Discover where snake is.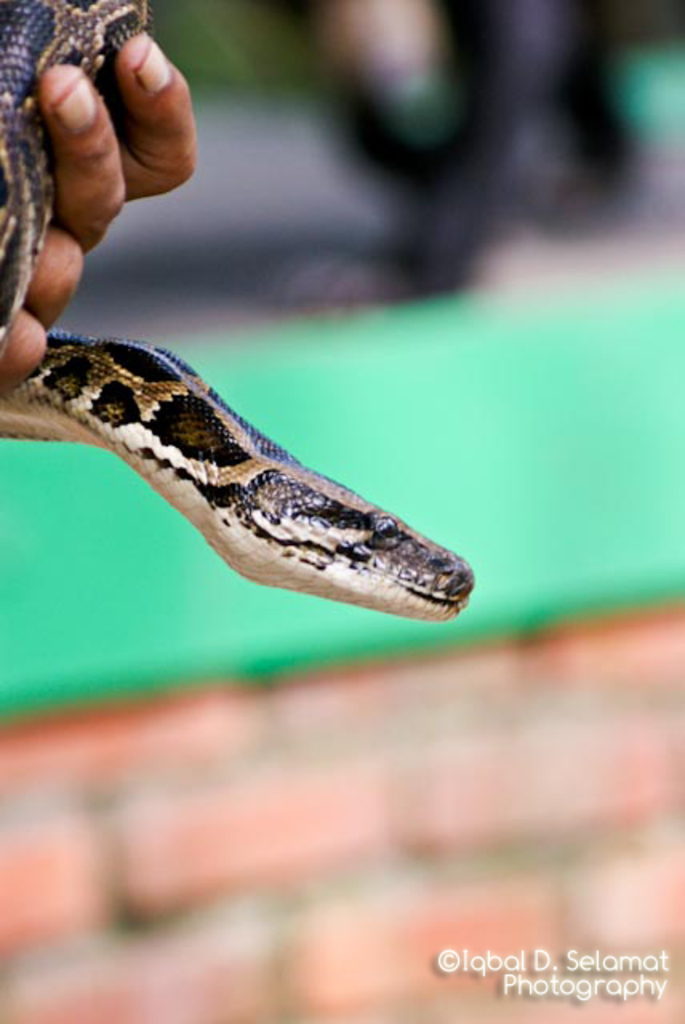
Discovered at (2,0,480,616).
